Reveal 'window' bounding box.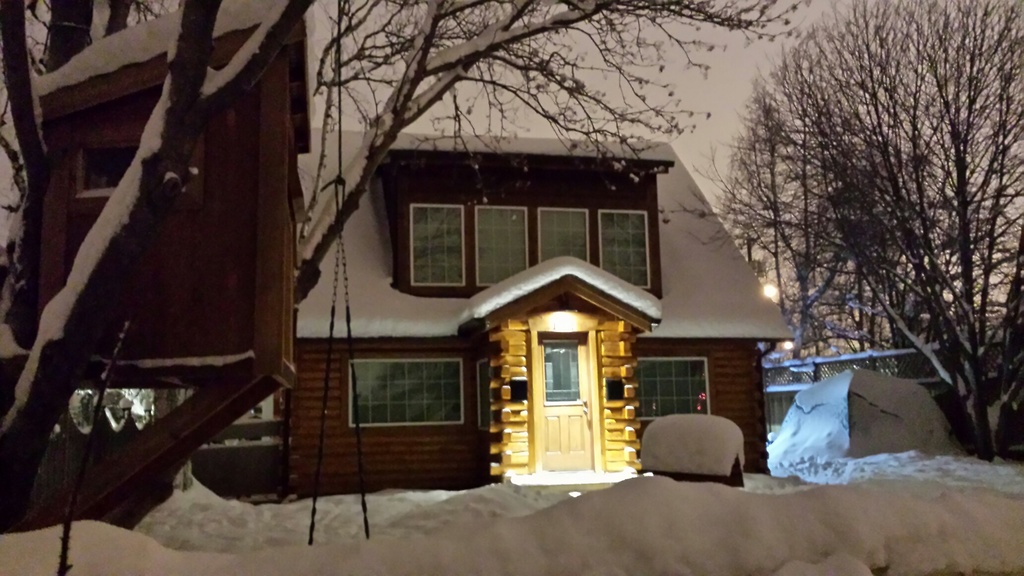
Revealed: 404, 200, 653, 291.
